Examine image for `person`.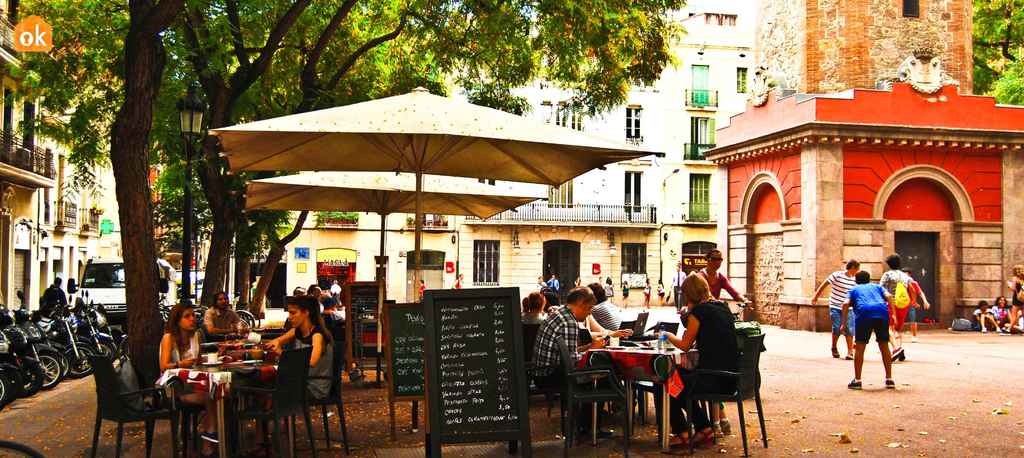
Examination result: 839:270:897:387.
